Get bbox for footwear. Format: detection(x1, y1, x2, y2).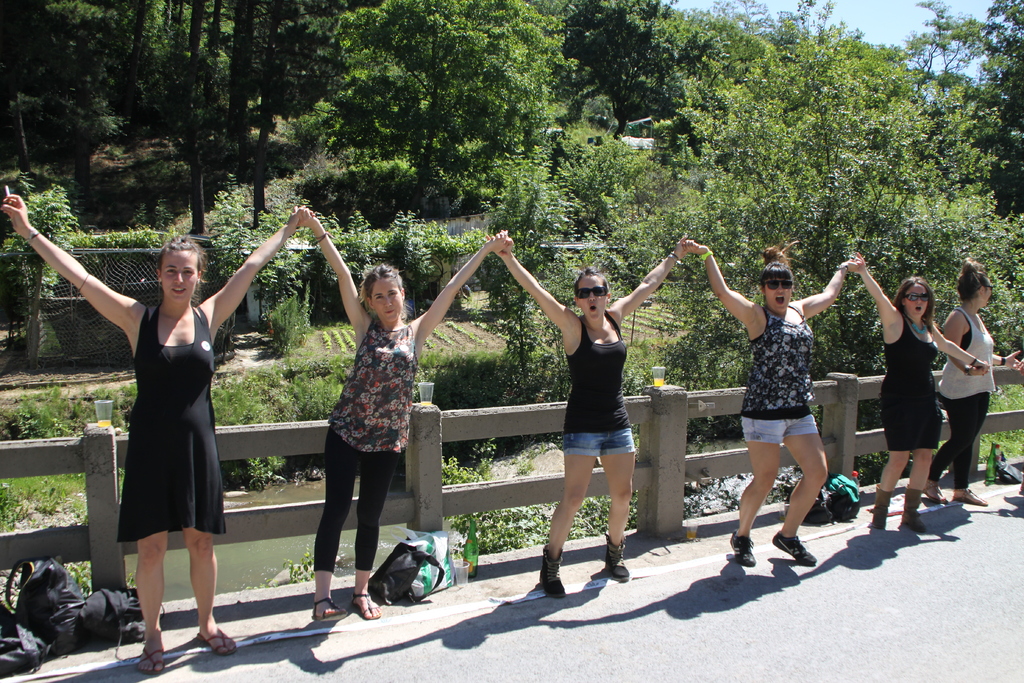
detection(138, 641, 163, 676).
